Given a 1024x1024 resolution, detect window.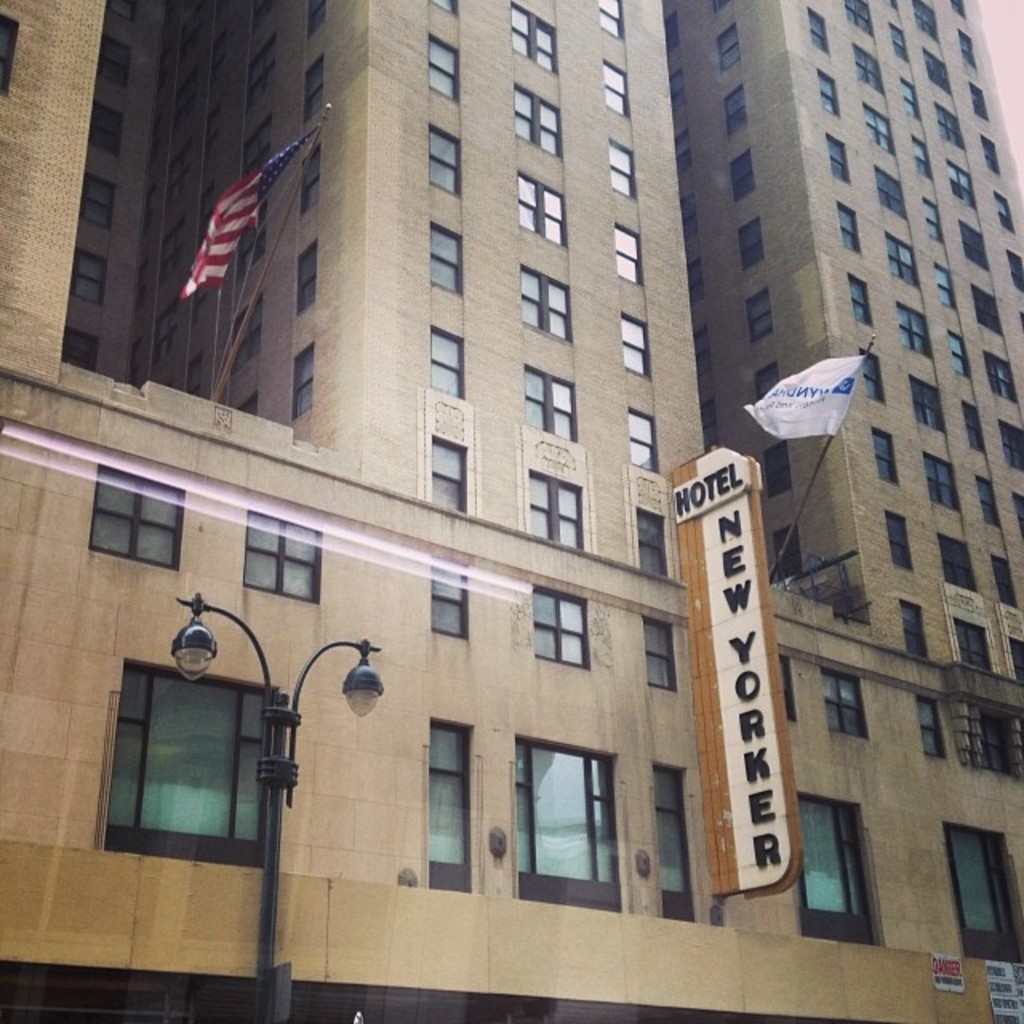
{"left": 997, "top": 194, "right": 1013, "bottom": 227}.
